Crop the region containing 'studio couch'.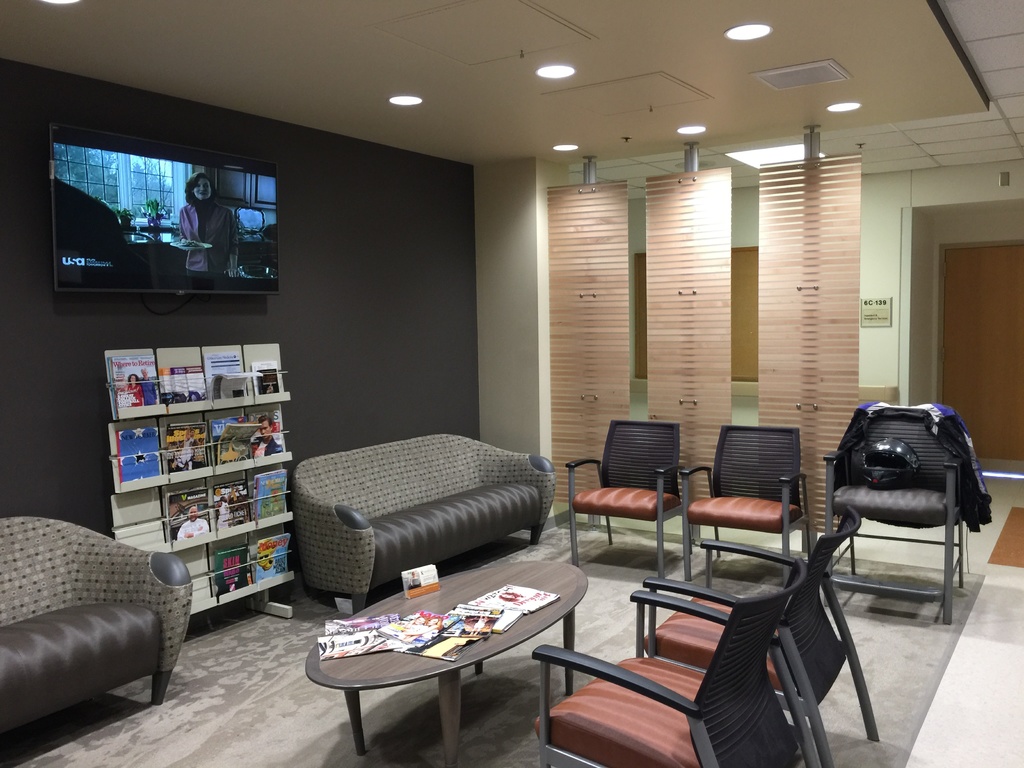
Crop region: (292, 430, 556, 602).
